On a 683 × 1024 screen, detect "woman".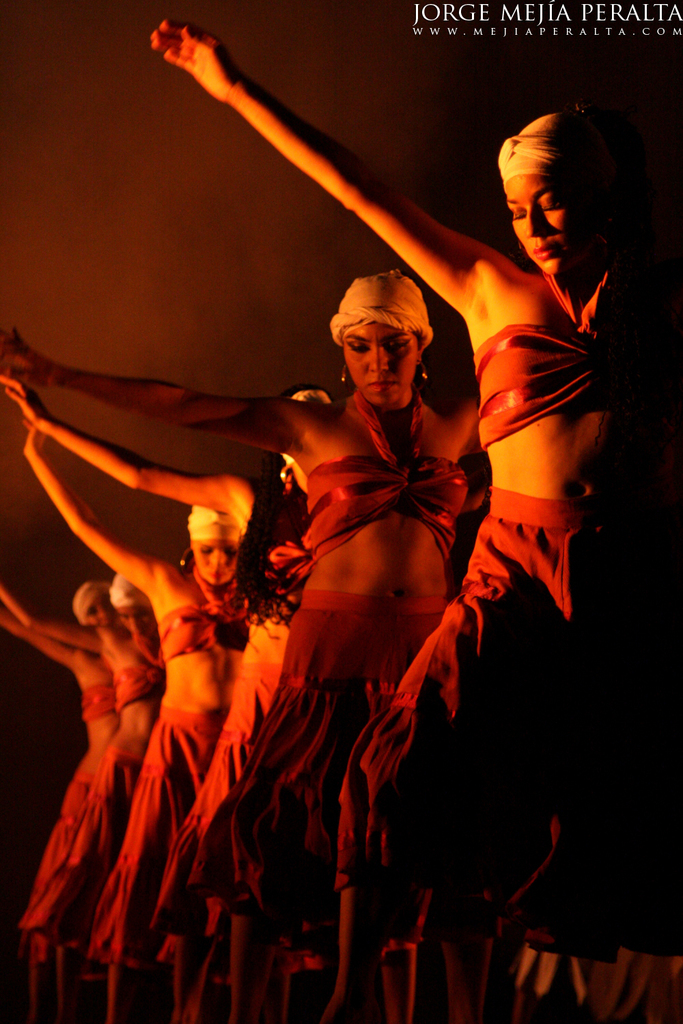
<box>147,18,680,1023</box>.
